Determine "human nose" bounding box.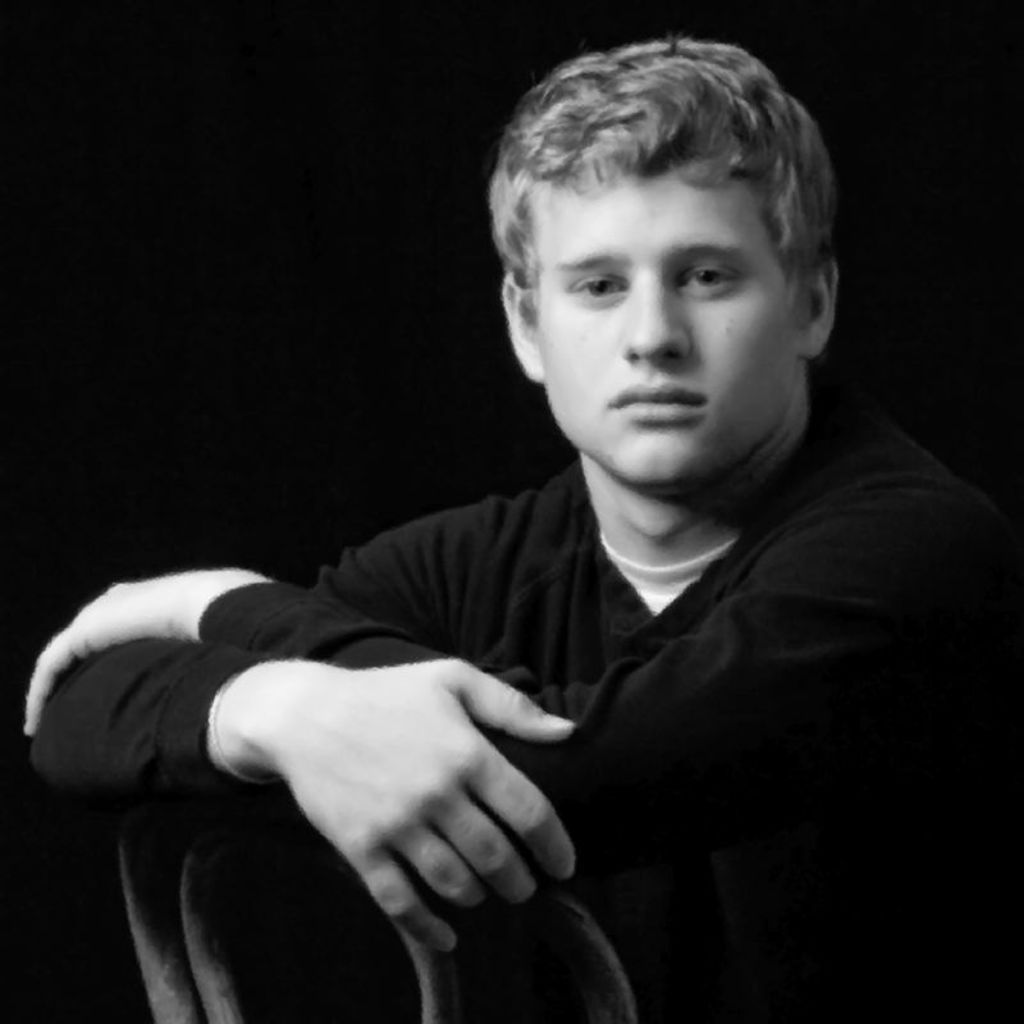
Determined: BBox(618, 274, 694, 365).
